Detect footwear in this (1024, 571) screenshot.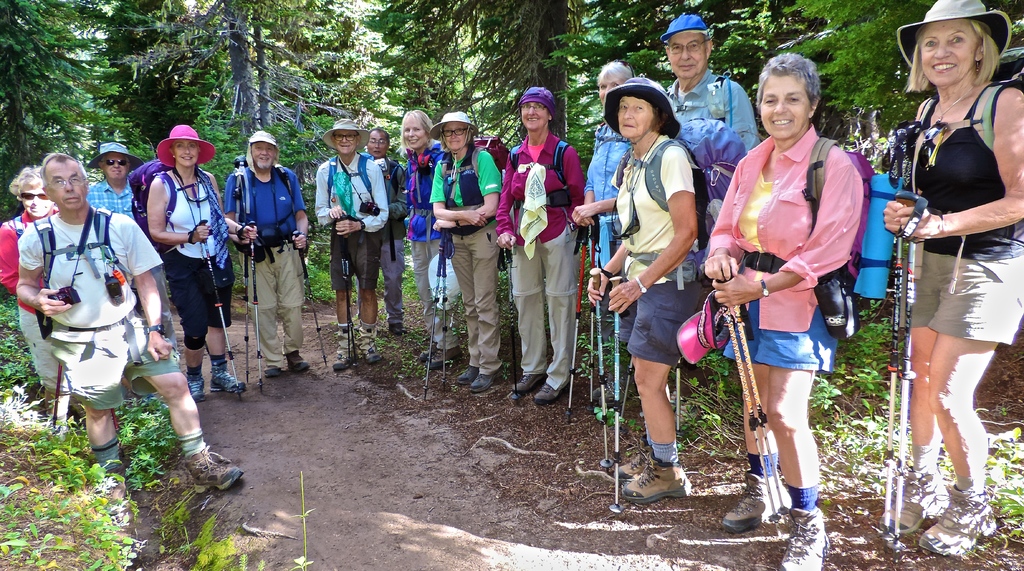
Detection: x1=453, y1=360, x2=473, y2=380.
